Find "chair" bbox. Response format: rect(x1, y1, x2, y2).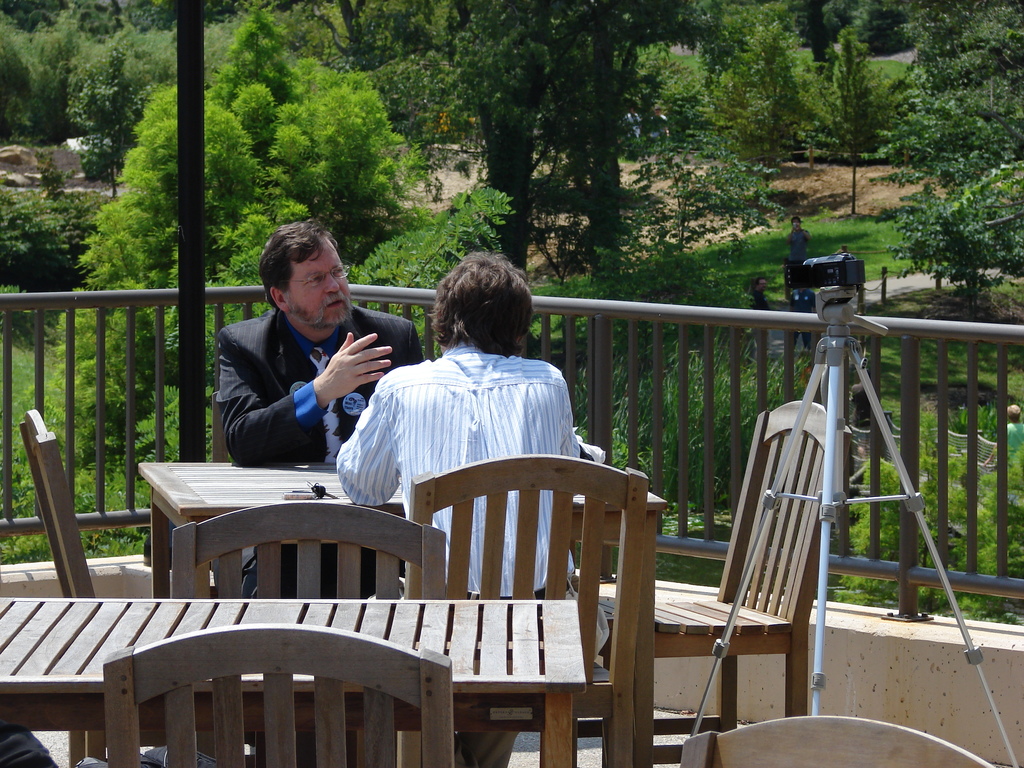
rect(170, 504, 445, 767).
